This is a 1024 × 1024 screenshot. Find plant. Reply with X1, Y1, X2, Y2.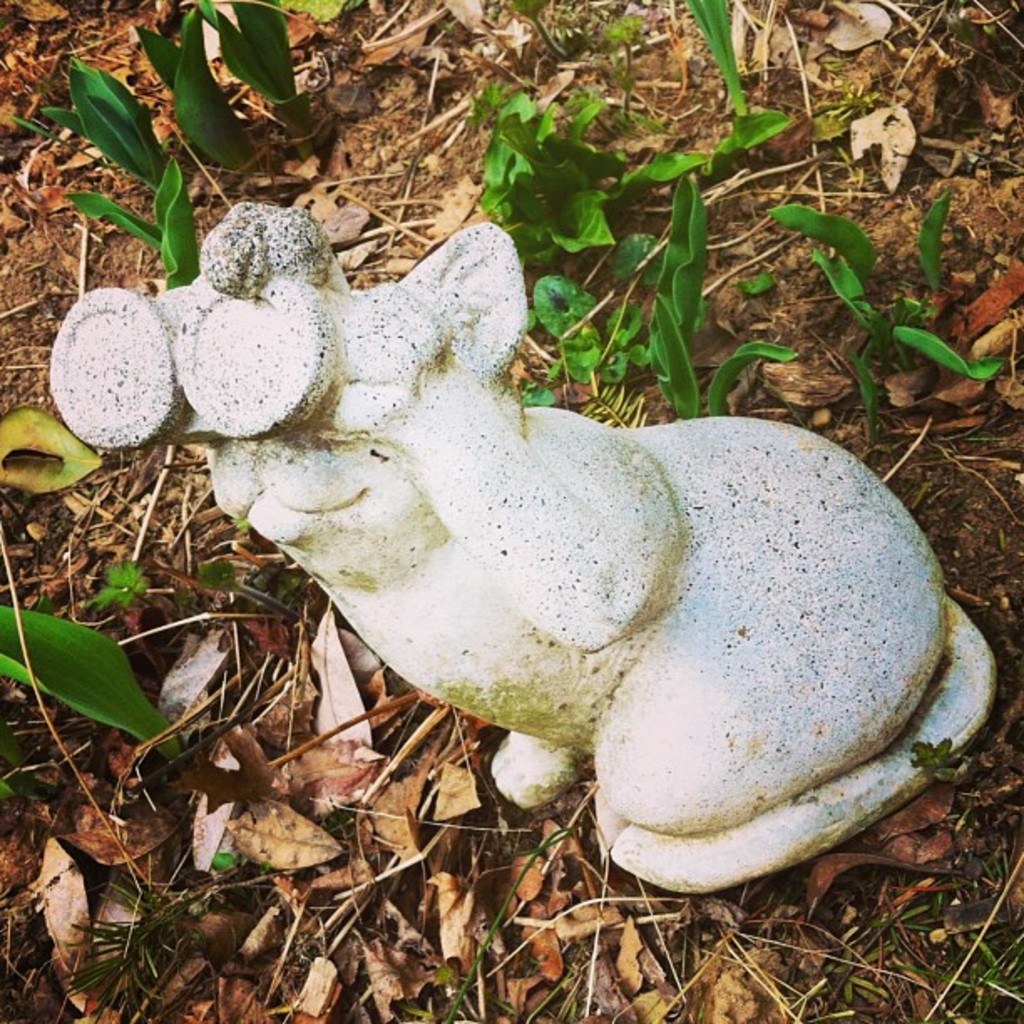
515, 179, 808, 423.
